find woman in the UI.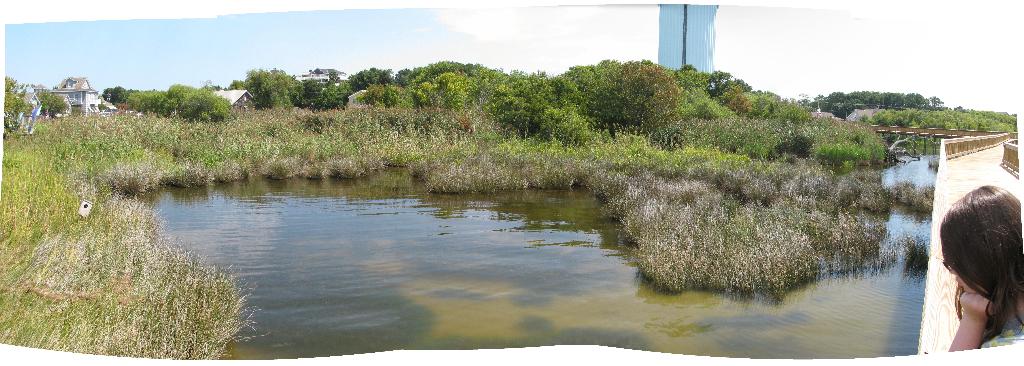
UI element at (left=905, top=163, right=1023, bottom=354).
